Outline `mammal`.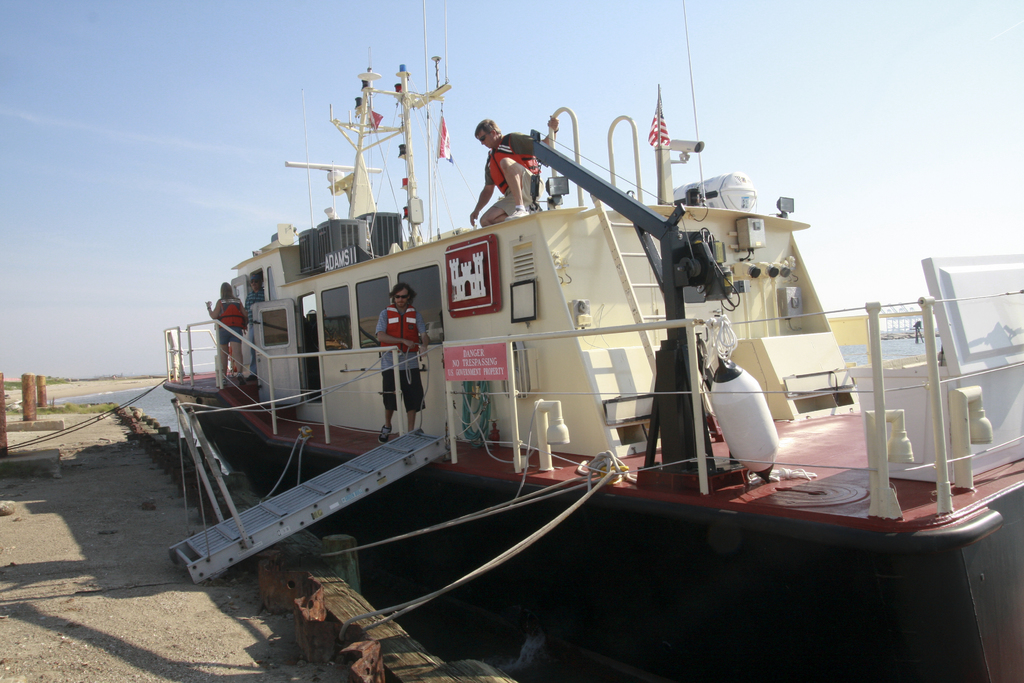
Outline: crop(202, 279, 247, 382).
